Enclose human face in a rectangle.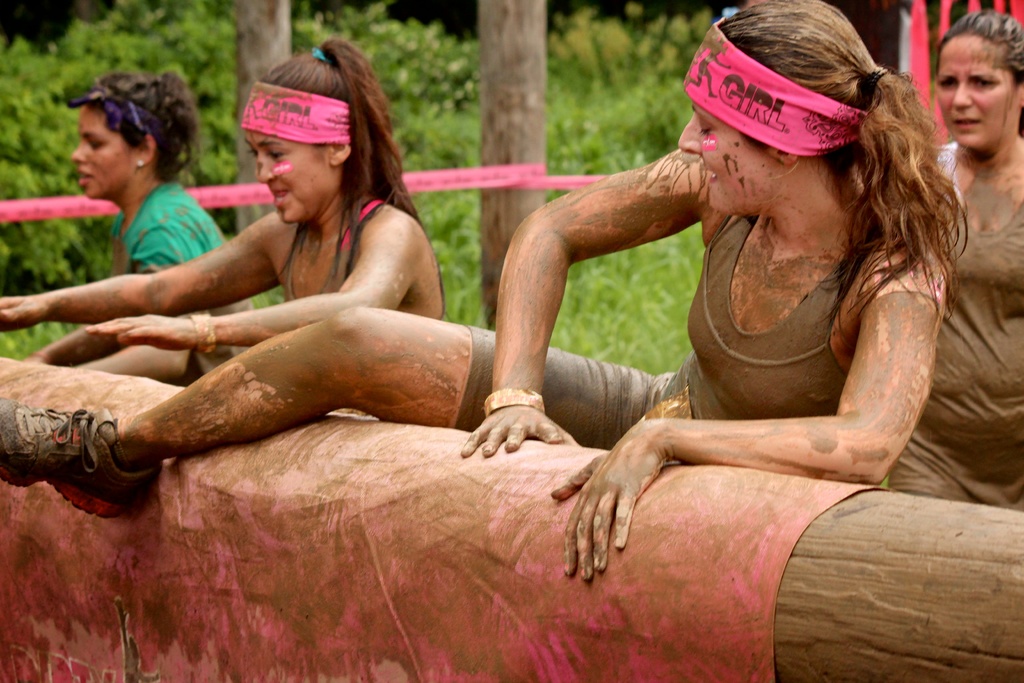
(left=67, top=104, right=140, bottom=199).
